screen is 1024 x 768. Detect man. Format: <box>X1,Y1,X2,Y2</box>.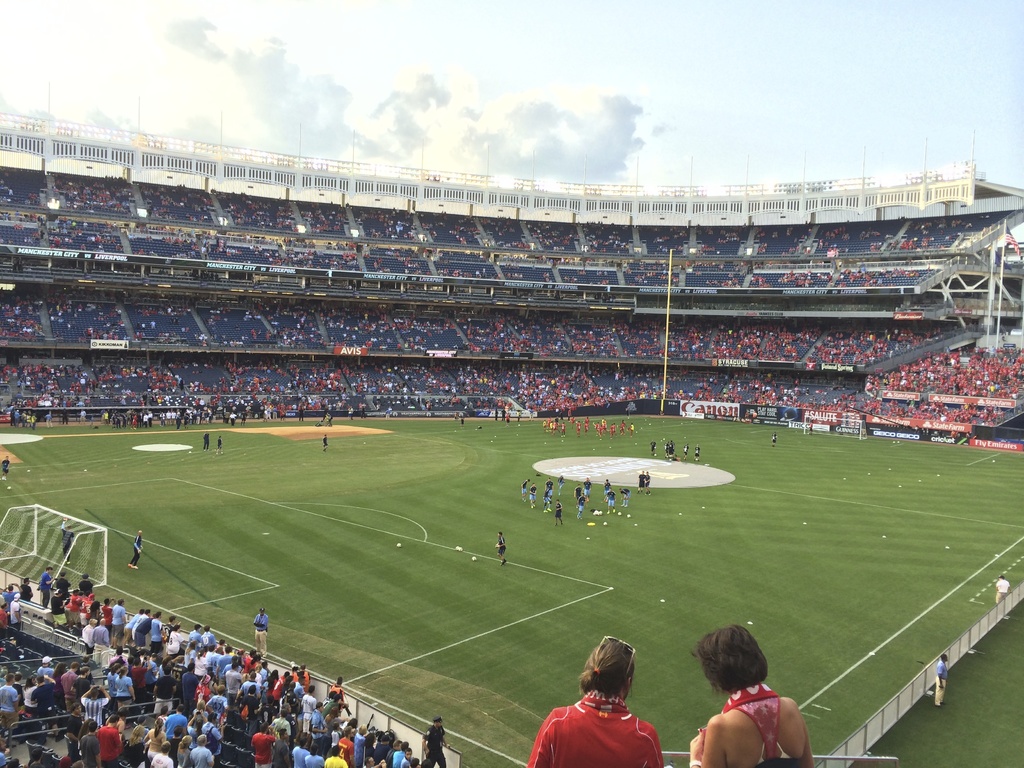
<box>118,609,144,641</box>.
